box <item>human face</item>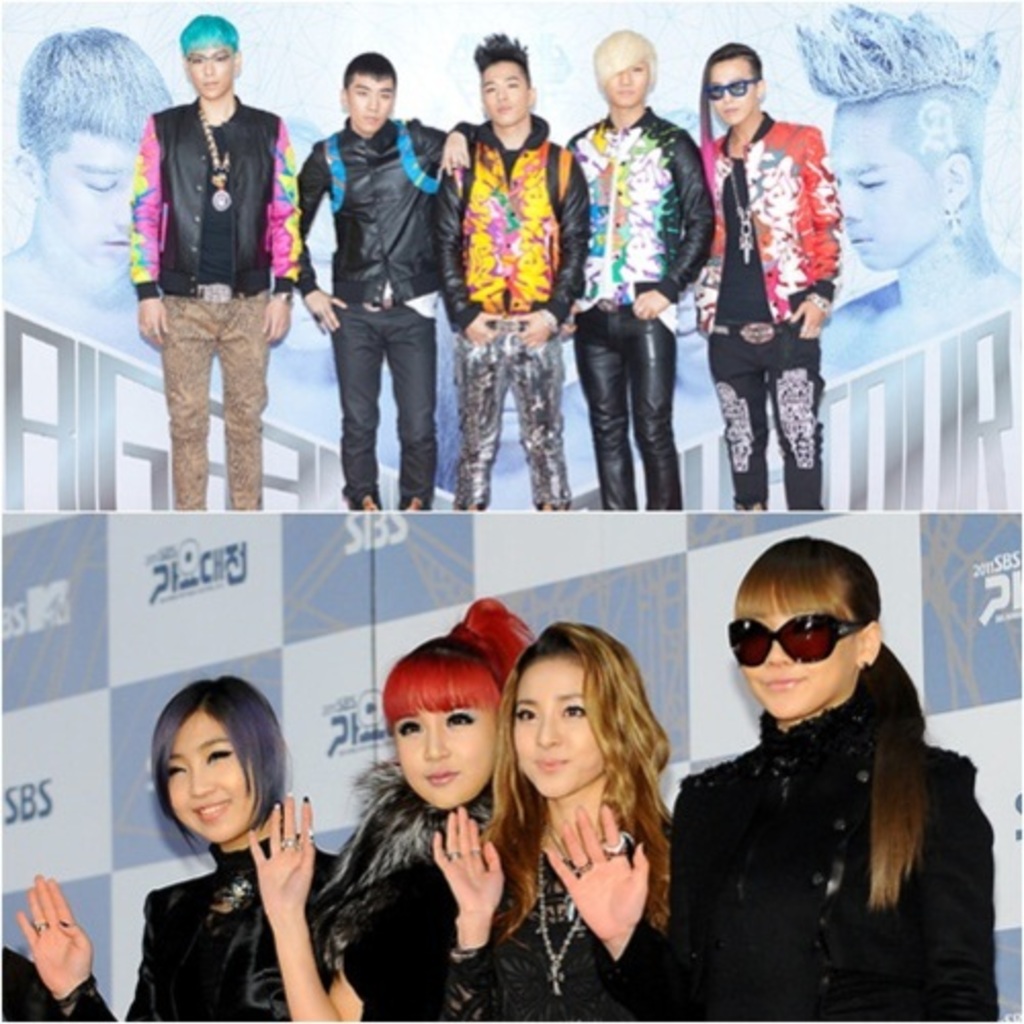
detection(713, 57, 756, 127)
